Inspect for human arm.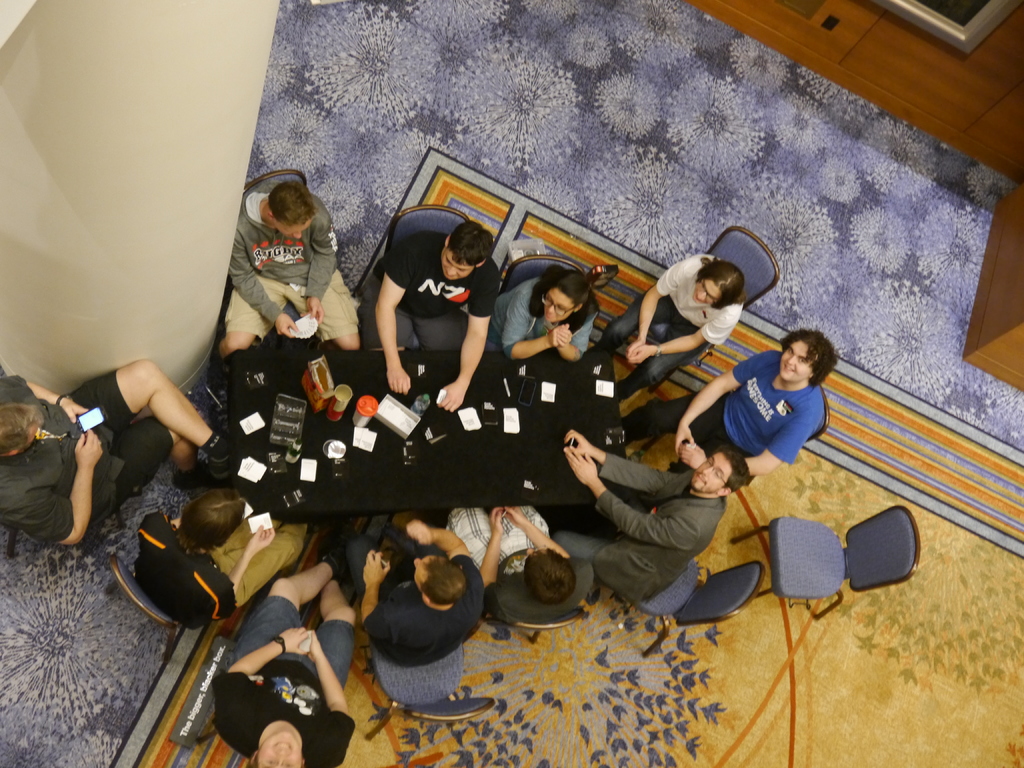
Inspection: detection(358, 556, 390, 634).
